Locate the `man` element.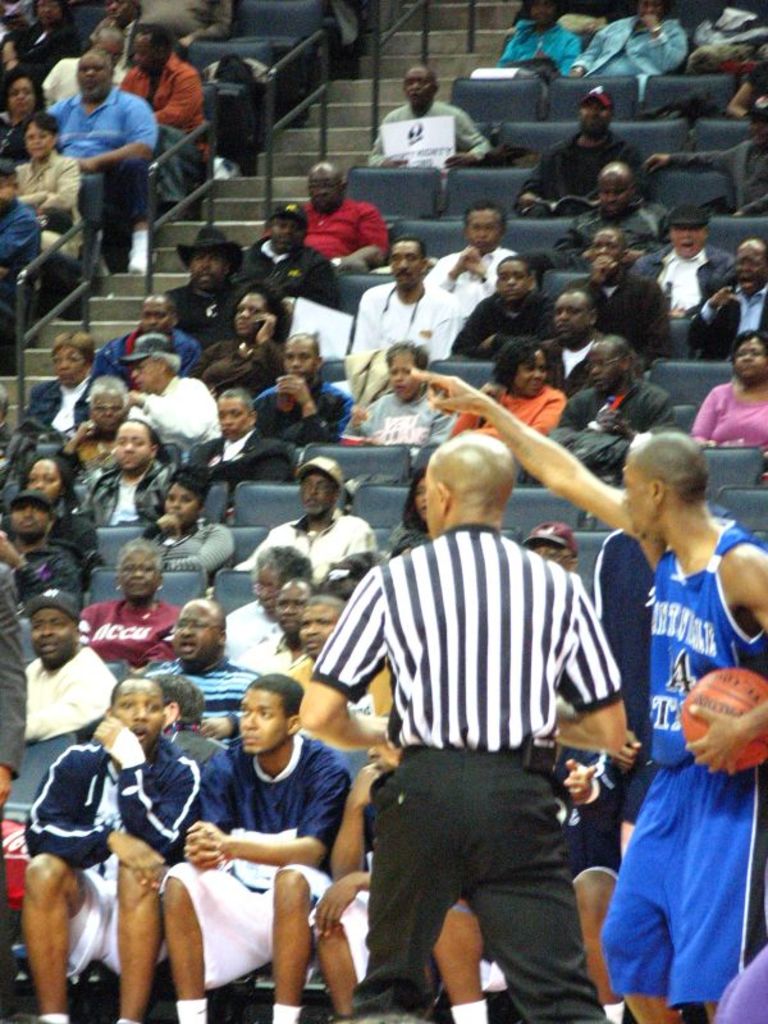
Element bbox: rect(511, 81, 653, 219).
